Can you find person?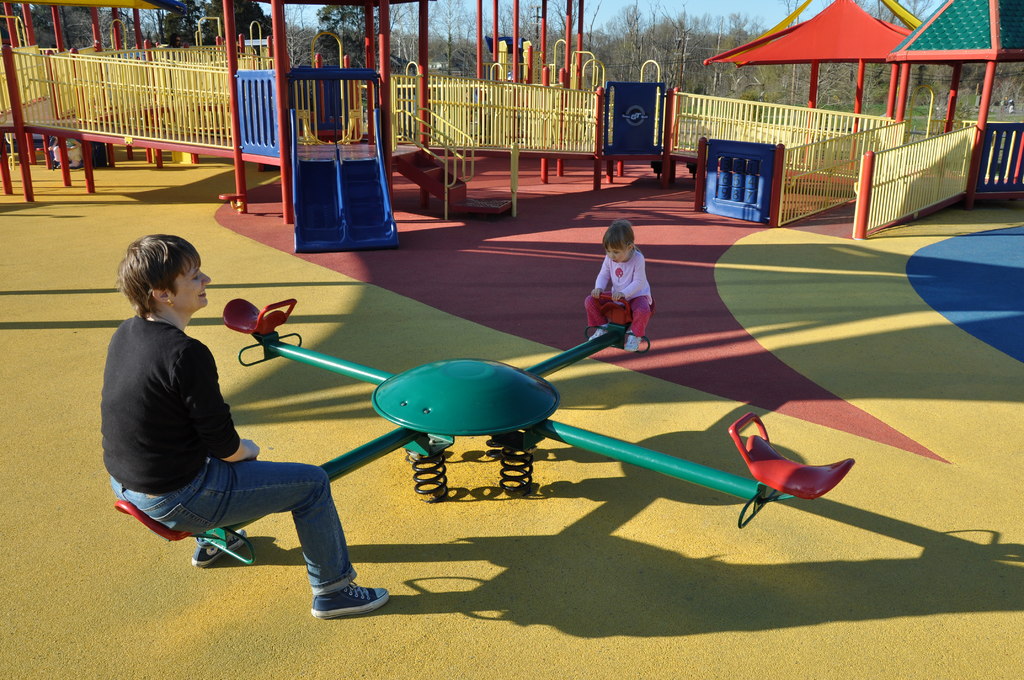
Yes, bounding box: <box>104,238,388,620</box>.
